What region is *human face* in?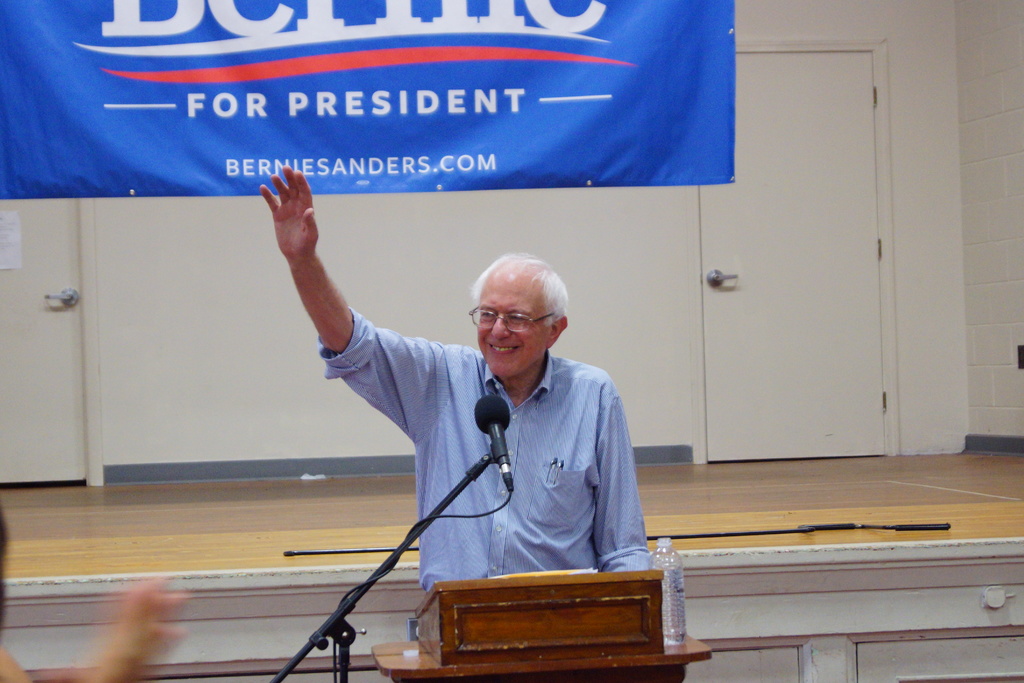
477,275,556,375.
